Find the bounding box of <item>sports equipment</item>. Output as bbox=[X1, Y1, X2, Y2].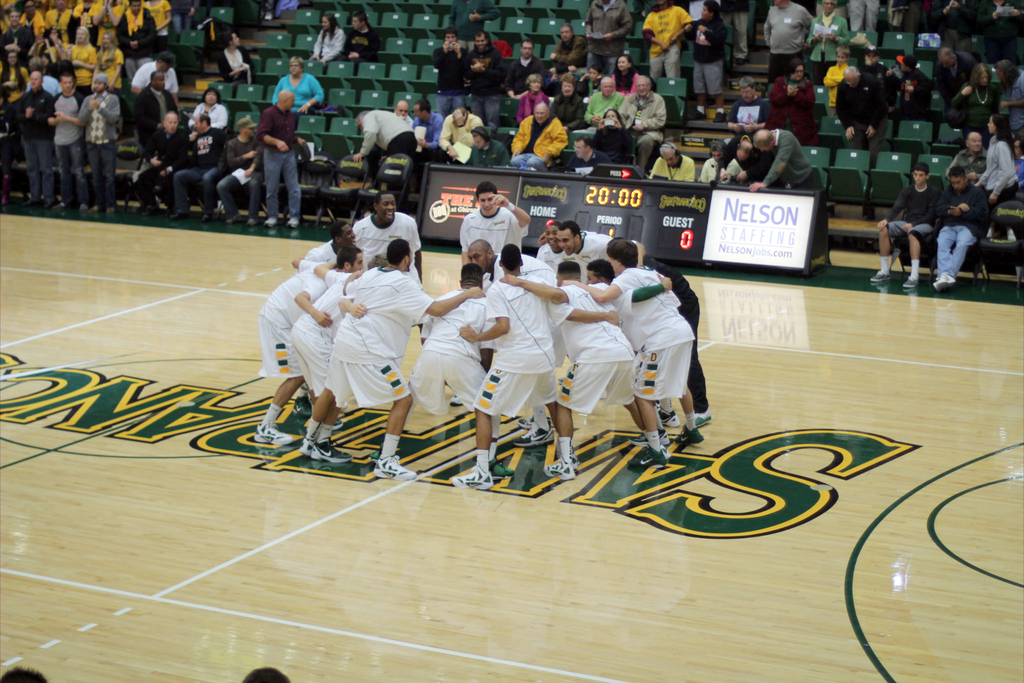
bbox=[255, 422, 294, 446].
